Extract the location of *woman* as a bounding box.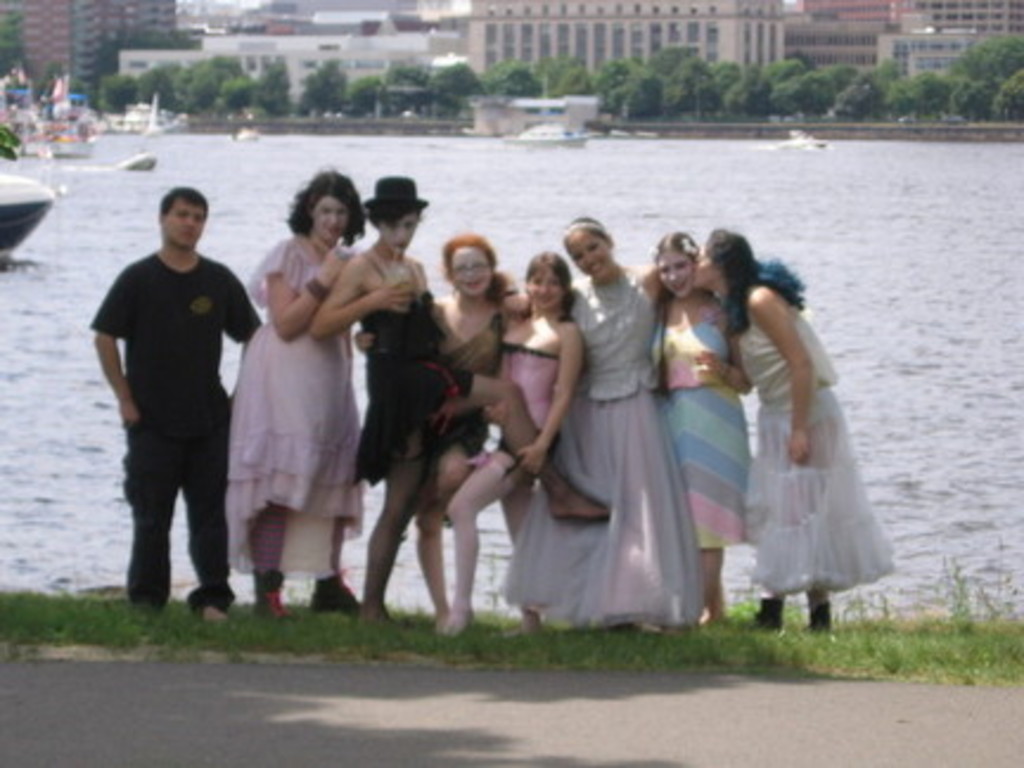
box(223, 168, 365, 623).
